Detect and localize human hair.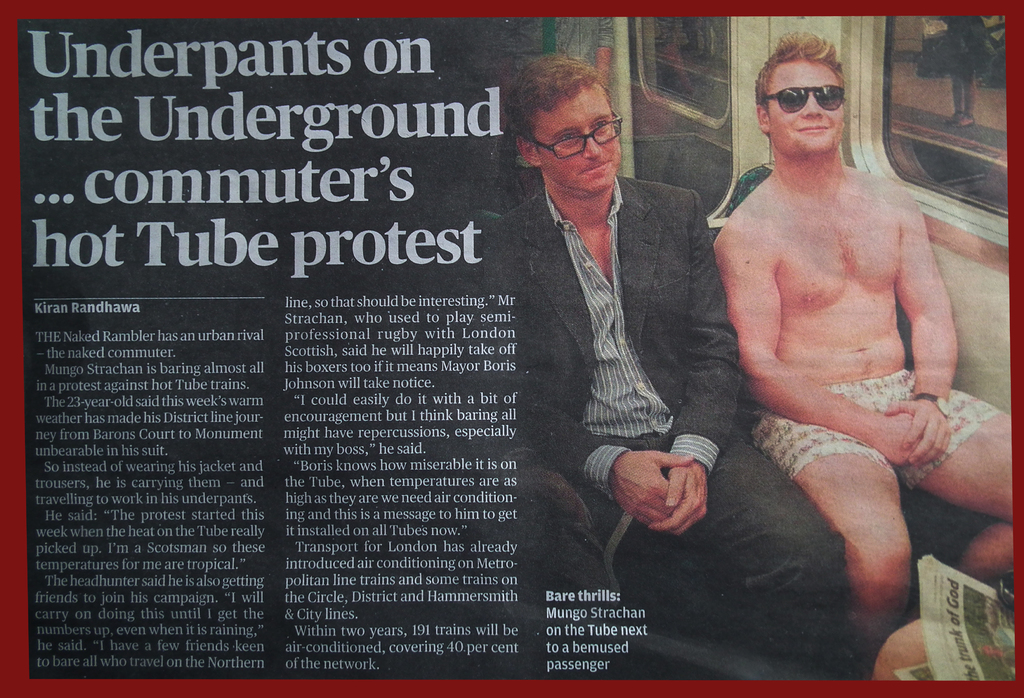
Localized at select_region(744, 29, 844, 118).
